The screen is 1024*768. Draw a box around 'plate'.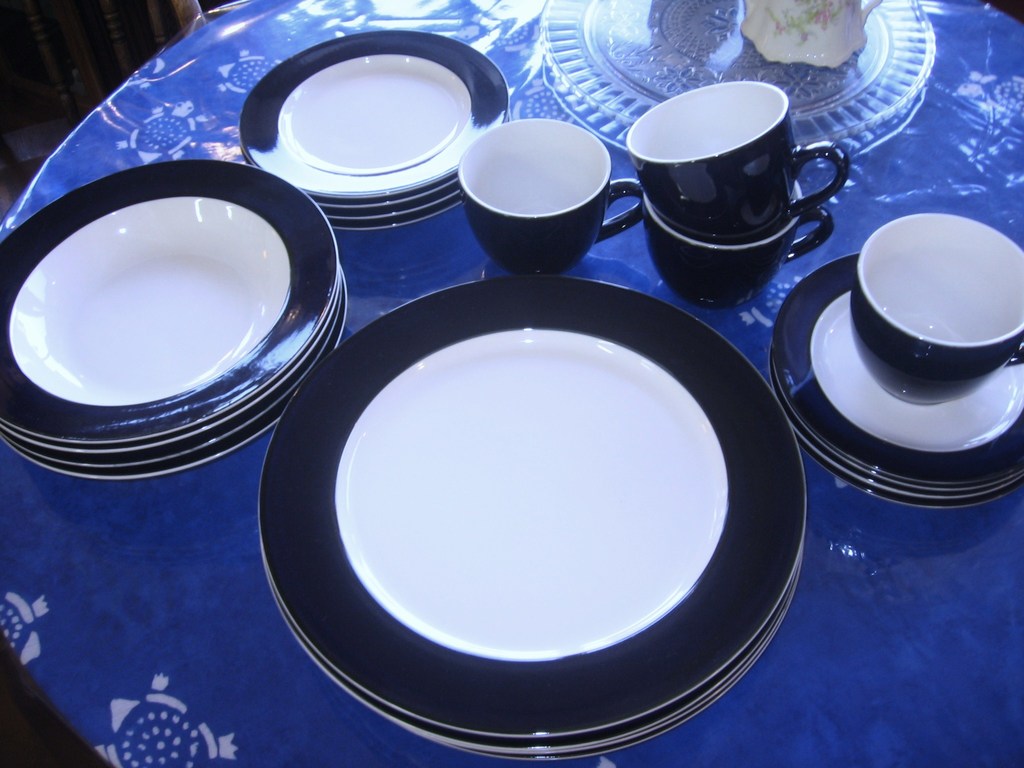
[768,253,1023,503].
